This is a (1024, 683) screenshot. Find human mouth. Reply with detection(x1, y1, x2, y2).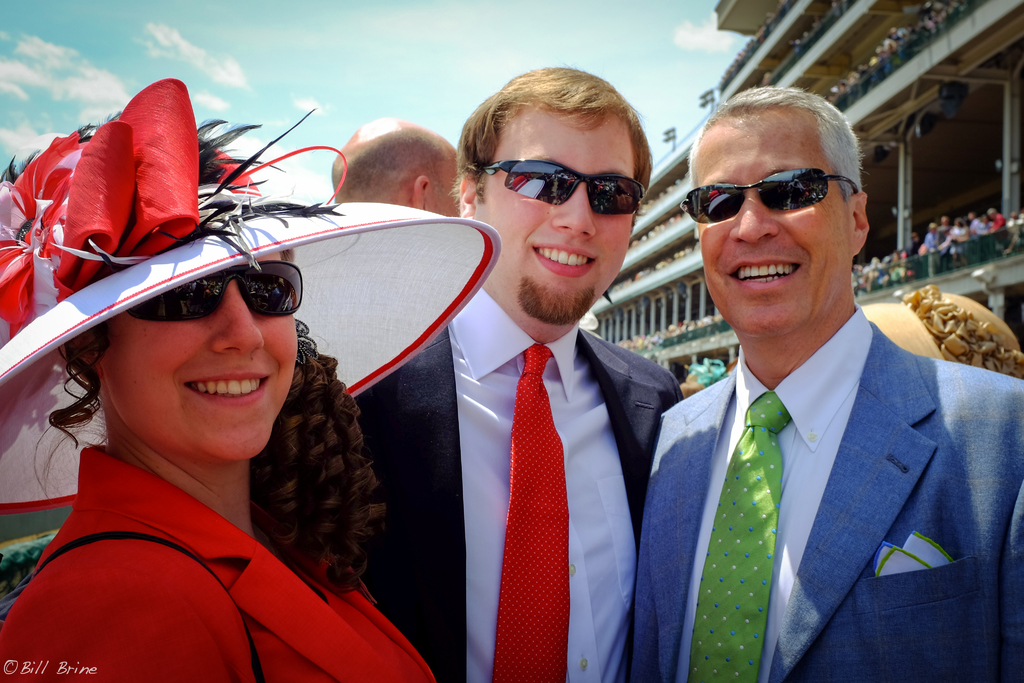
detection(723, 252, 803, 297).
